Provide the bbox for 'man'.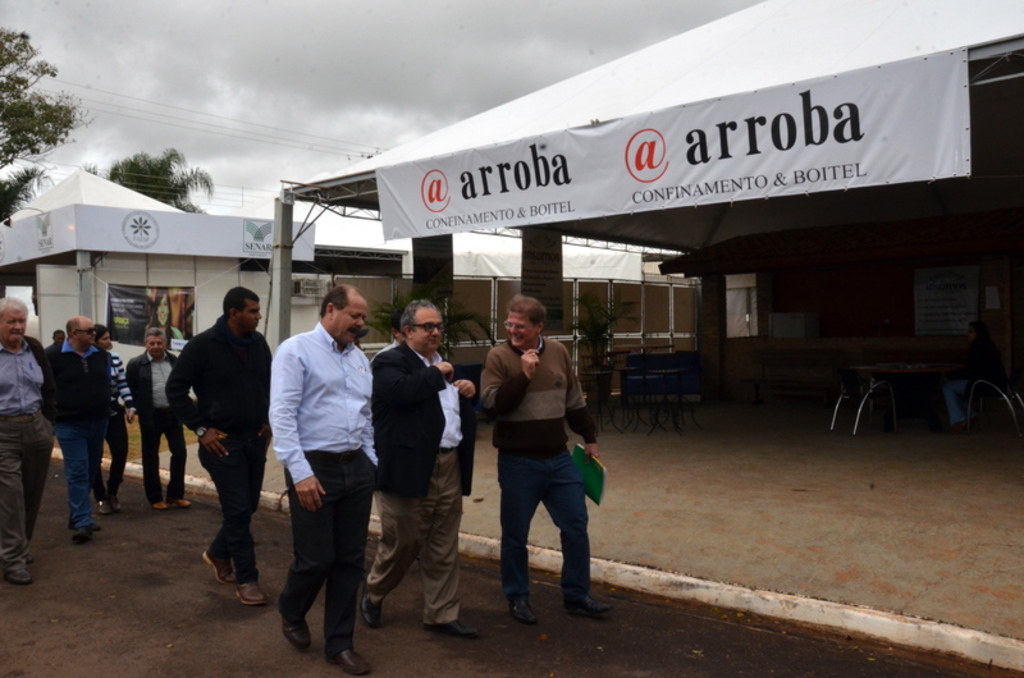
{"left": 127, "top": 321, "right": 192, "bottom": 513}.
